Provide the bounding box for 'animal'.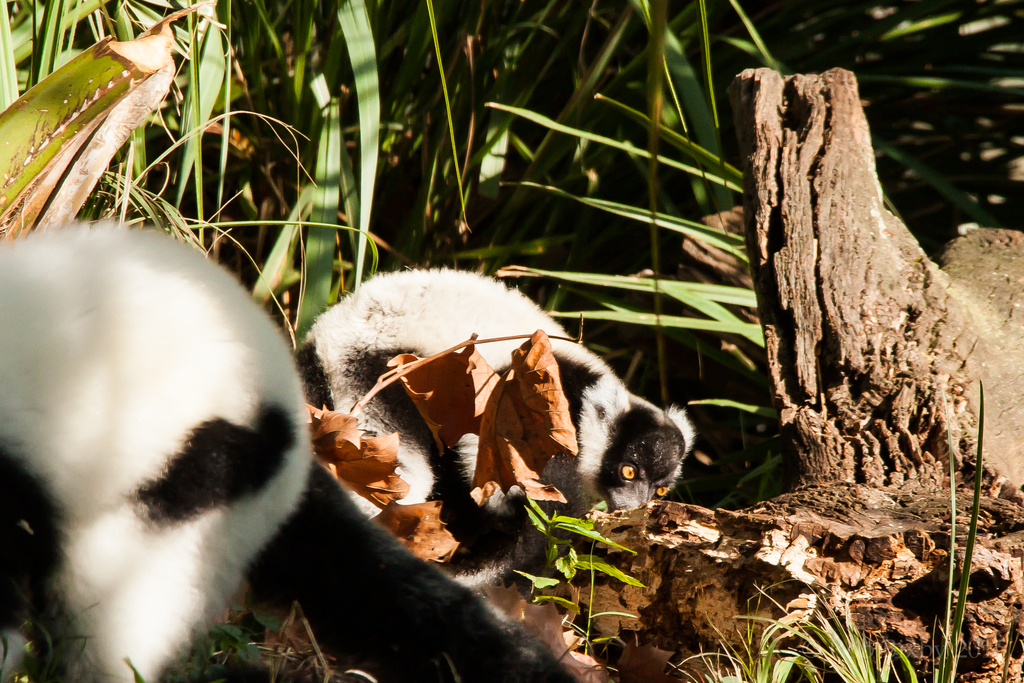
x1=0 y1=218 x2=576 y2=682.
